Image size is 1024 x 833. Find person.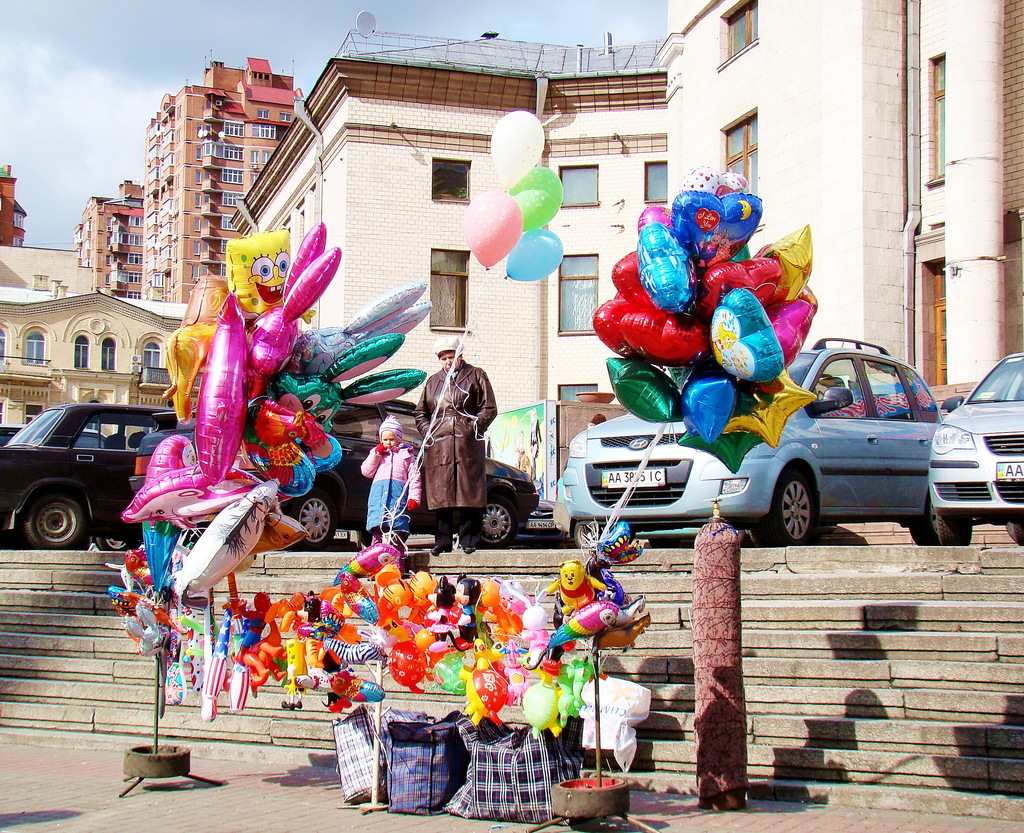
bbox=(415, 332, 498, 562).
